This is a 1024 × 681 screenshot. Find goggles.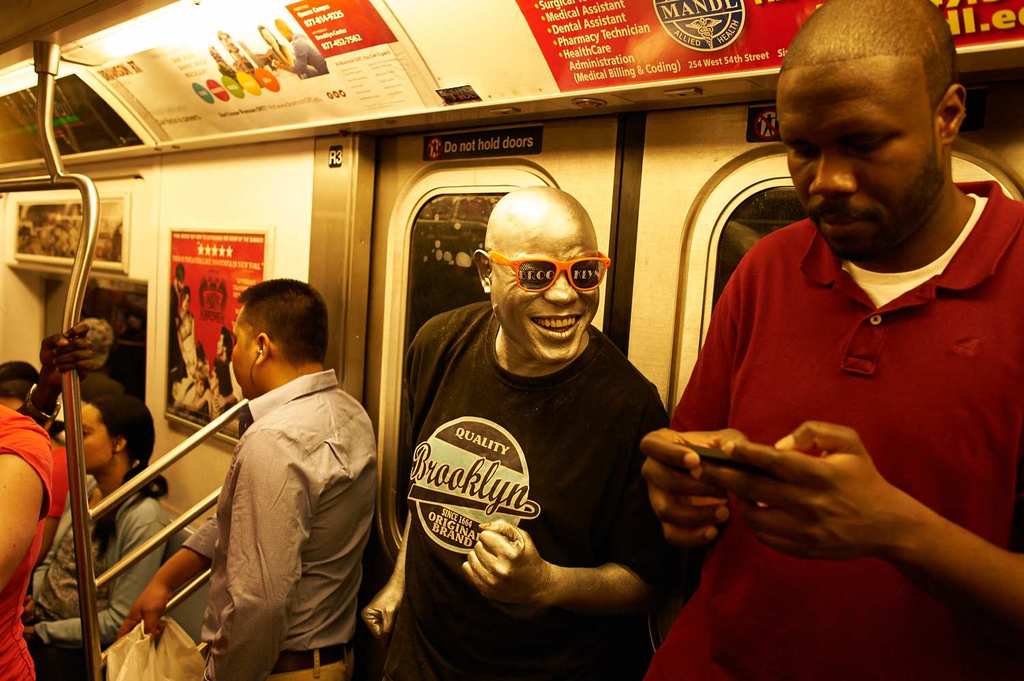
Bounding box: [x1=488, y1=244, x2=616, y2=302].
